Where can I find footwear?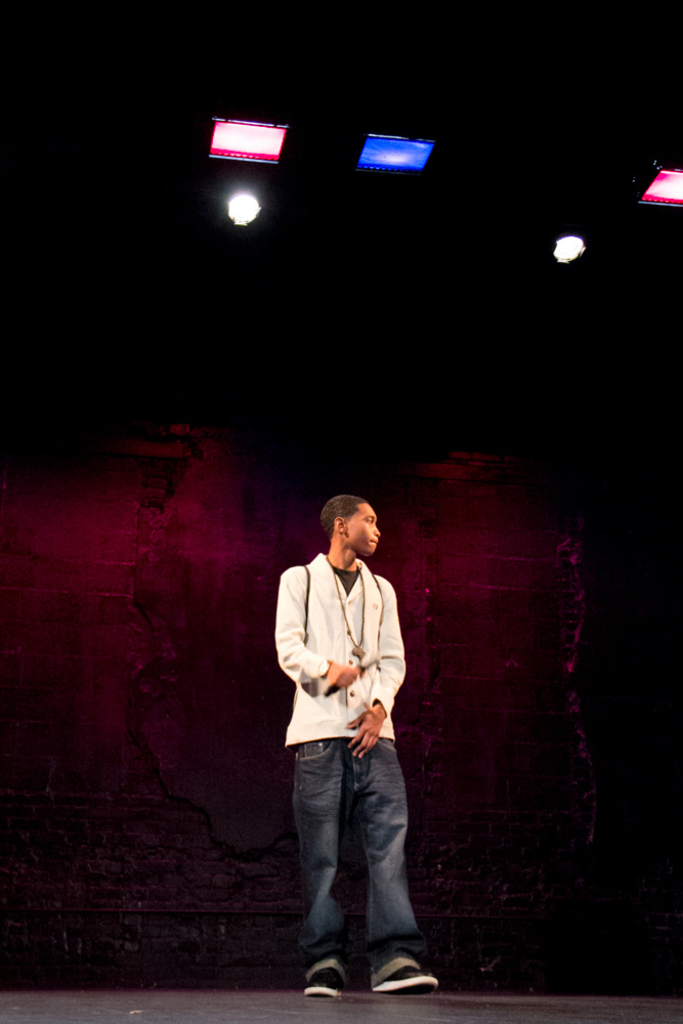
You can find it at BBox(368, 957, 438, 994).
